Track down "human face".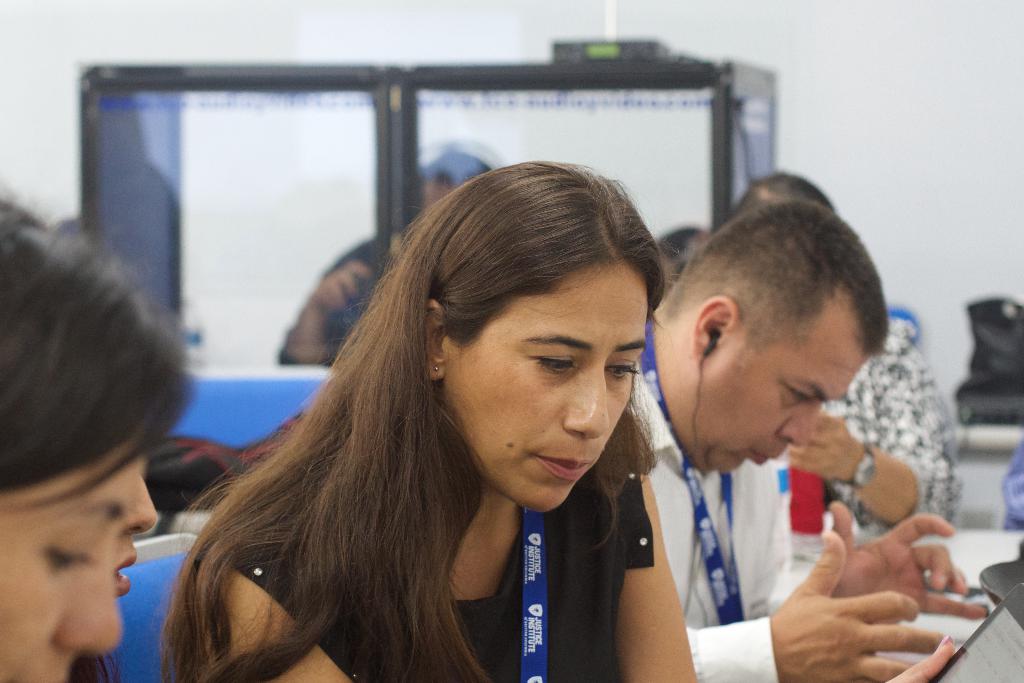
Tracked to <box>0,449,138,682</box>.
